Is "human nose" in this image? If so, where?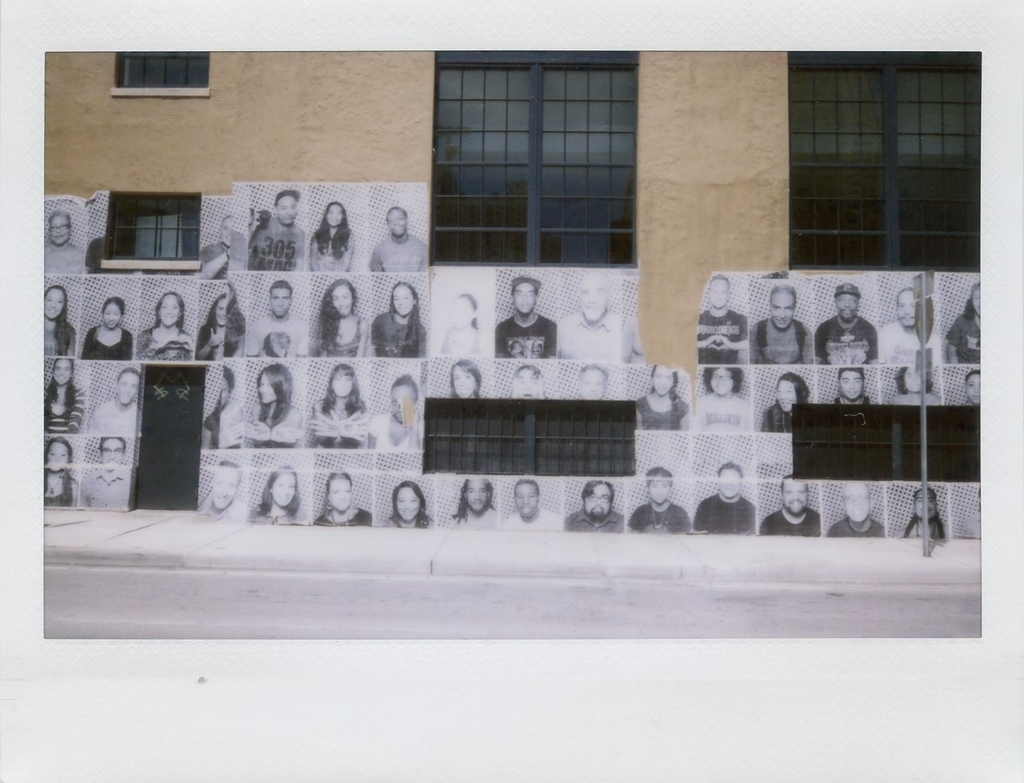
Yes, at (217, 484, 227, 495).
